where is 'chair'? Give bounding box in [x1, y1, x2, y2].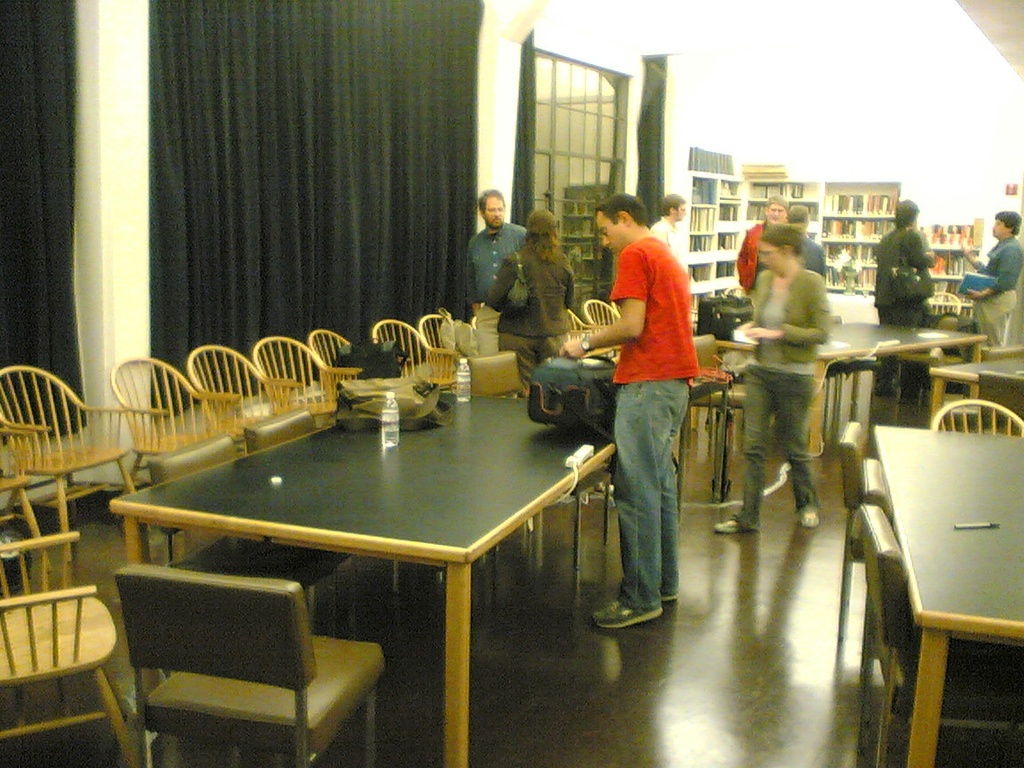
[373, 316, 446, 378].
